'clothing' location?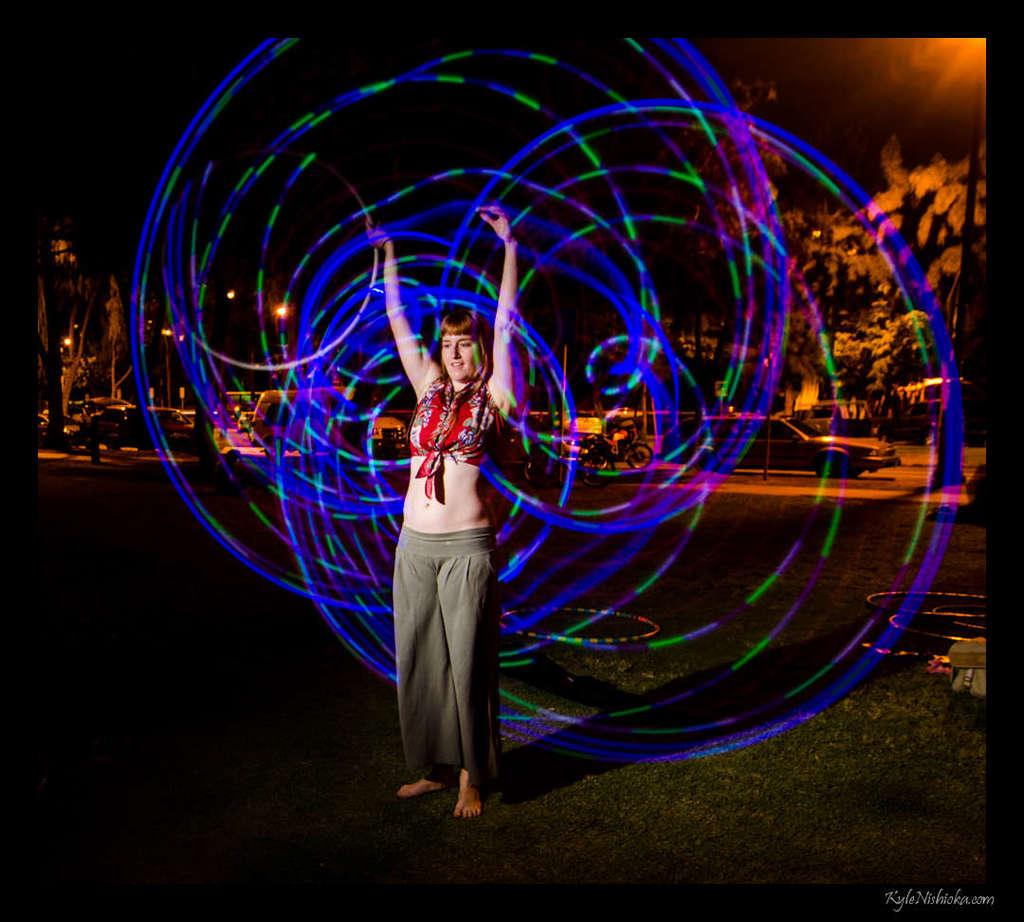
crop(379, 349, 507, 768)
